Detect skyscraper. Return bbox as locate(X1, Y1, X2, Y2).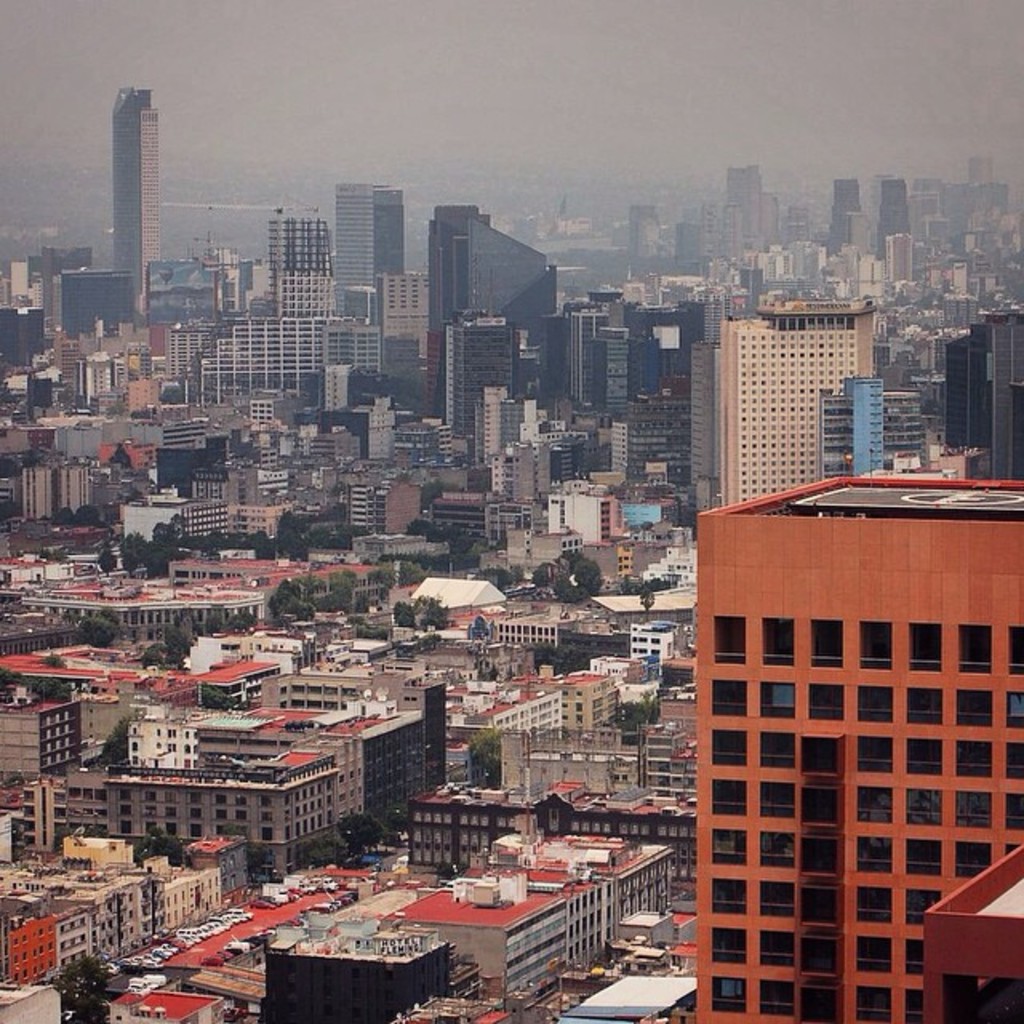
locate(819, 370, 944, 475).
